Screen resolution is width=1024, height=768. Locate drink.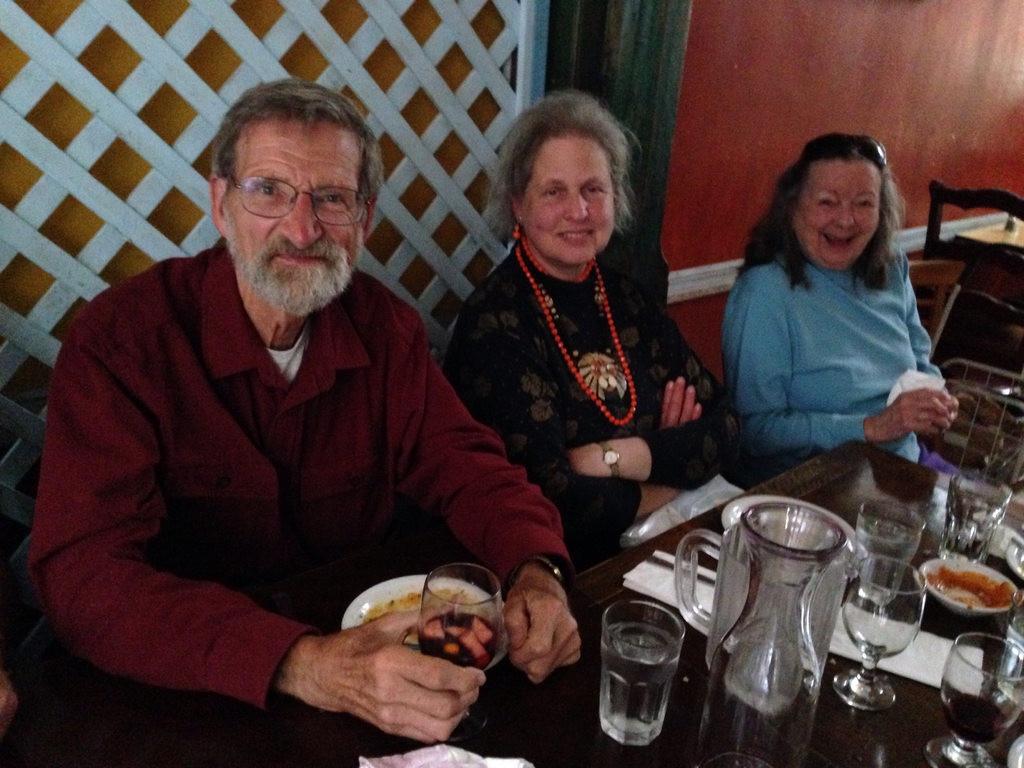
box=[424, 611, 508, 676].
